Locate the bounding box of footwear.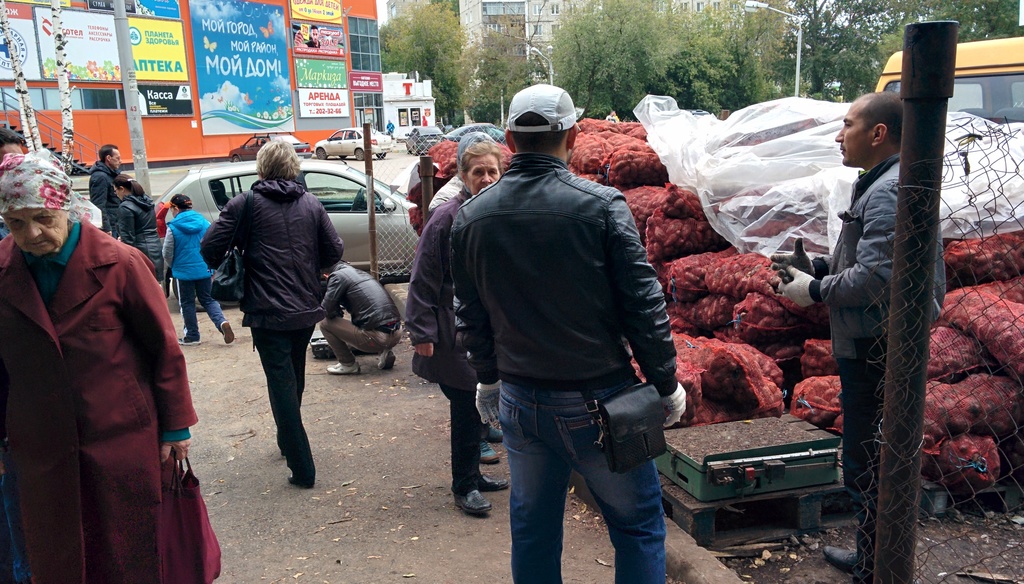
Bounding box: box=[325, 364, 356, 377].
